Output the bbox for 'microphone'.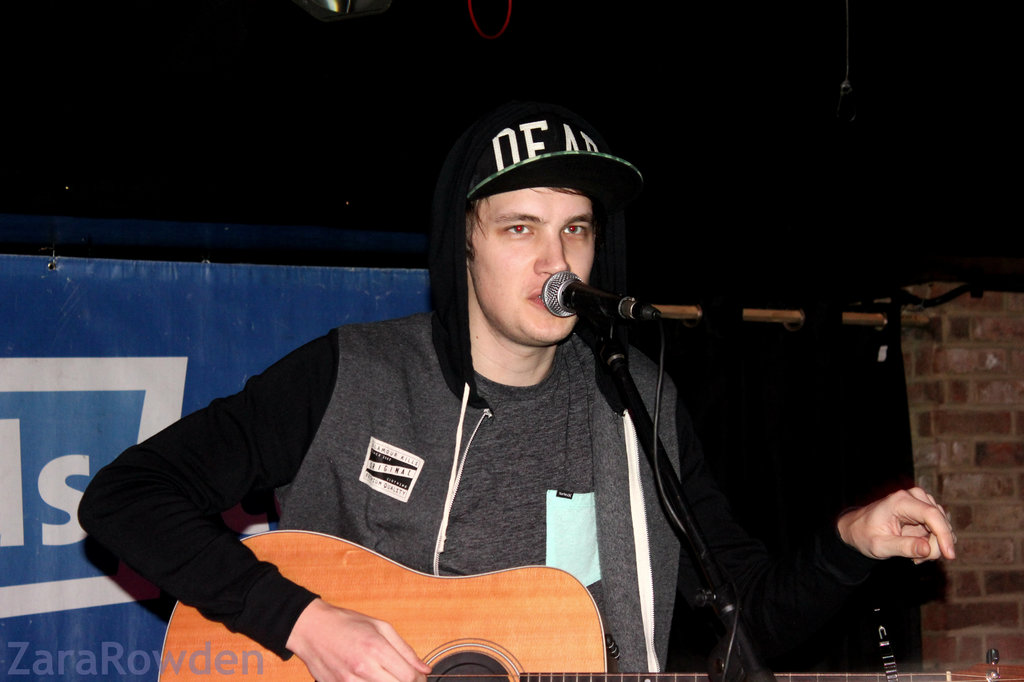
{"left": 548, "top": 278, "right": 659, "bottom": 344}.
